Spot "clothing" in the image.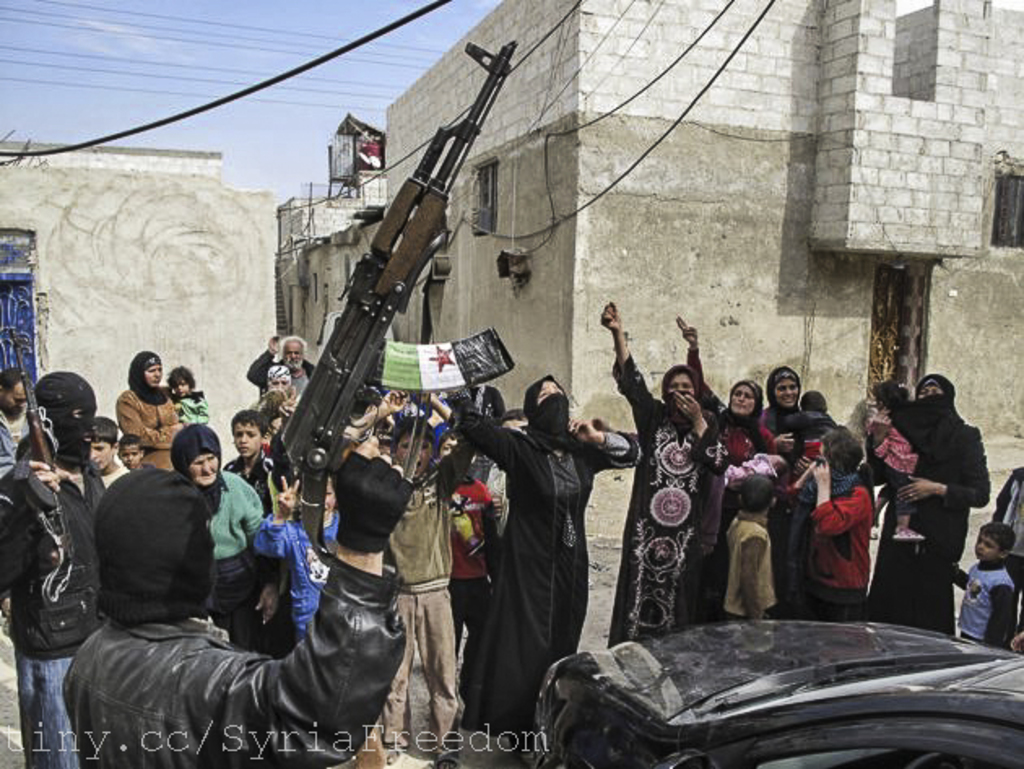
"clothing" found at {"left": 805, "top": 478, "right": 884, "bottom": 611}.
